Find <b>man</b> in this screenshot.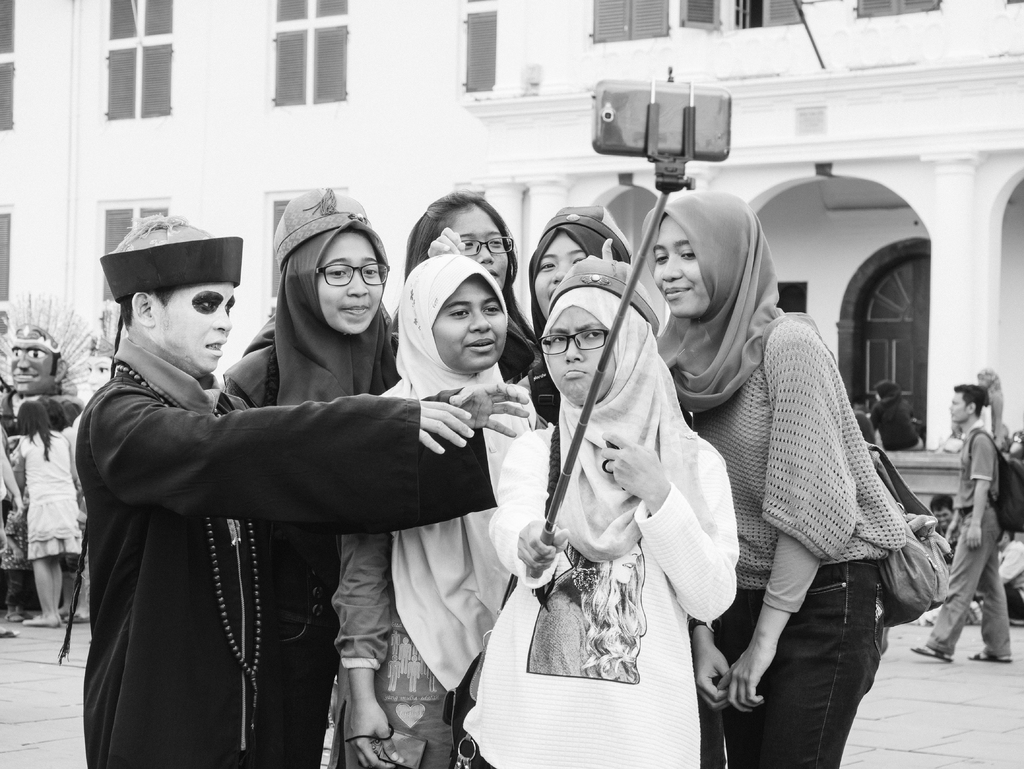
The bounding box for <b>man</b> is select_region(916, 383, 1017, 661).
